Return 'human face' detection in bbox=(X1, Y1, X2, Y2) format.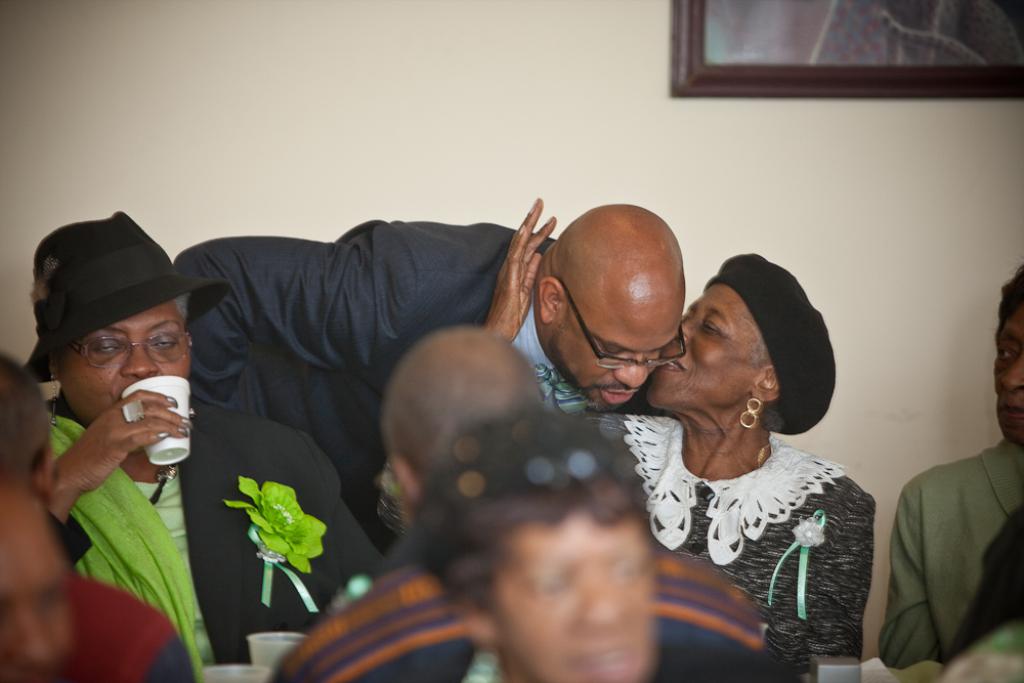
bbox=(0, 508, 74, 682).
